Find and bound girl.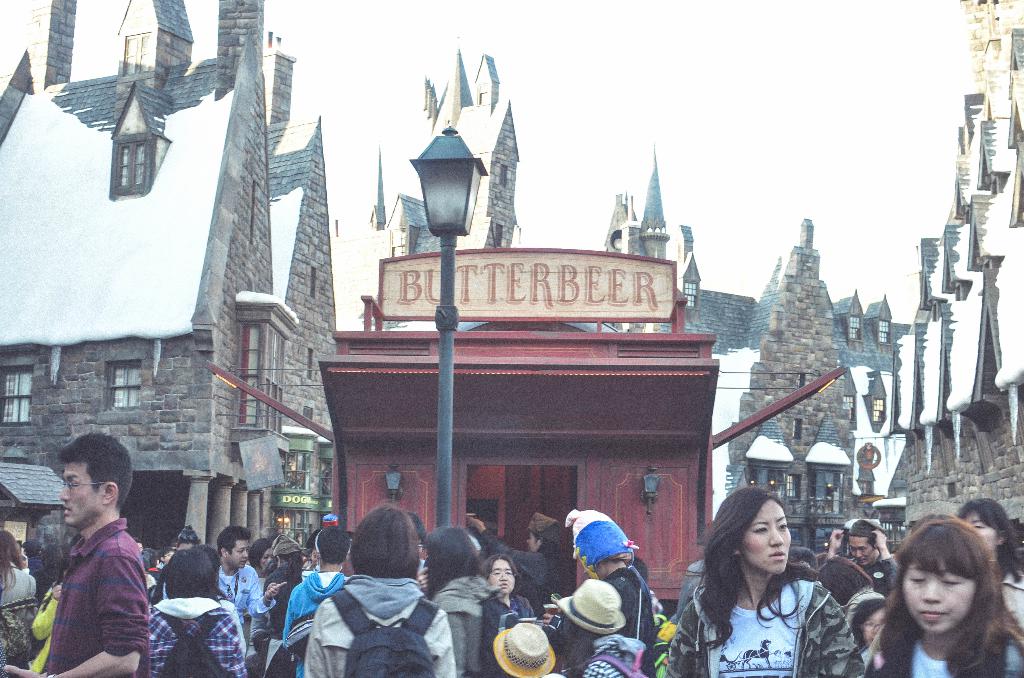
Bound: select_region(249, 537, 278, 595).
